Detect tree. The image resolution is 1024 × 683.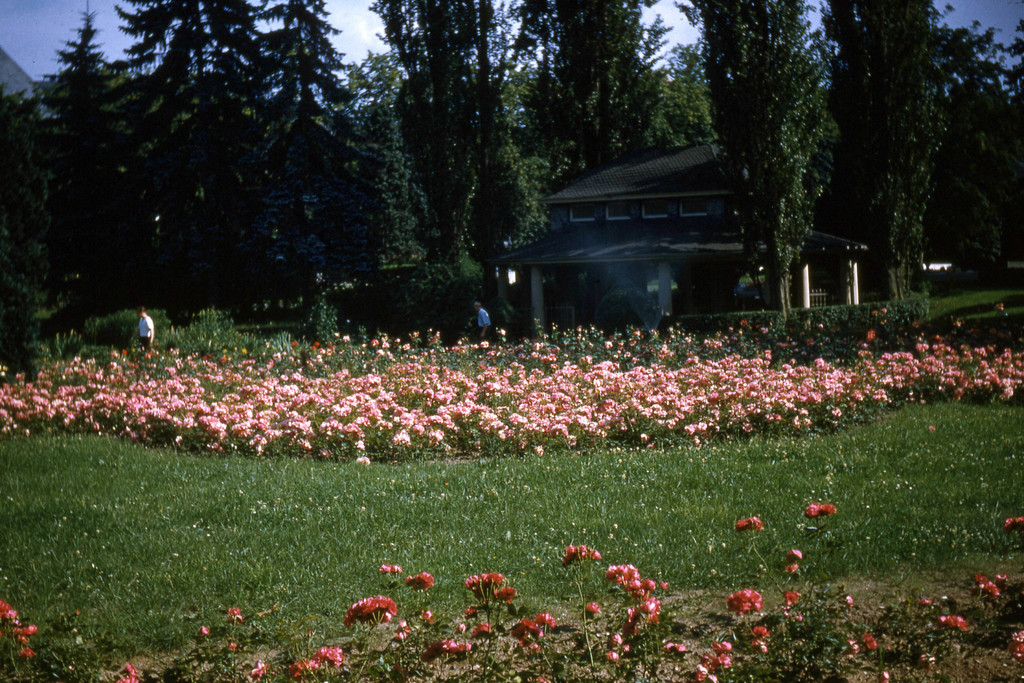
bbox=[511, 0, 655, 173].
